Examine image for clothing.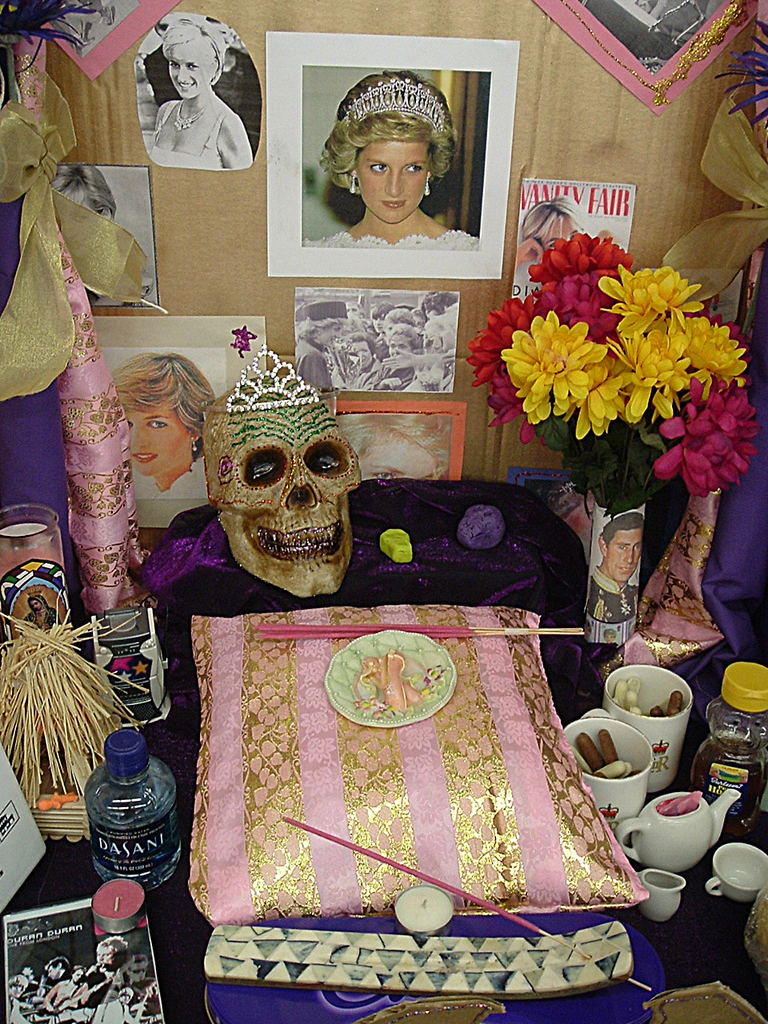
Examination result: 585 566 639 624.
